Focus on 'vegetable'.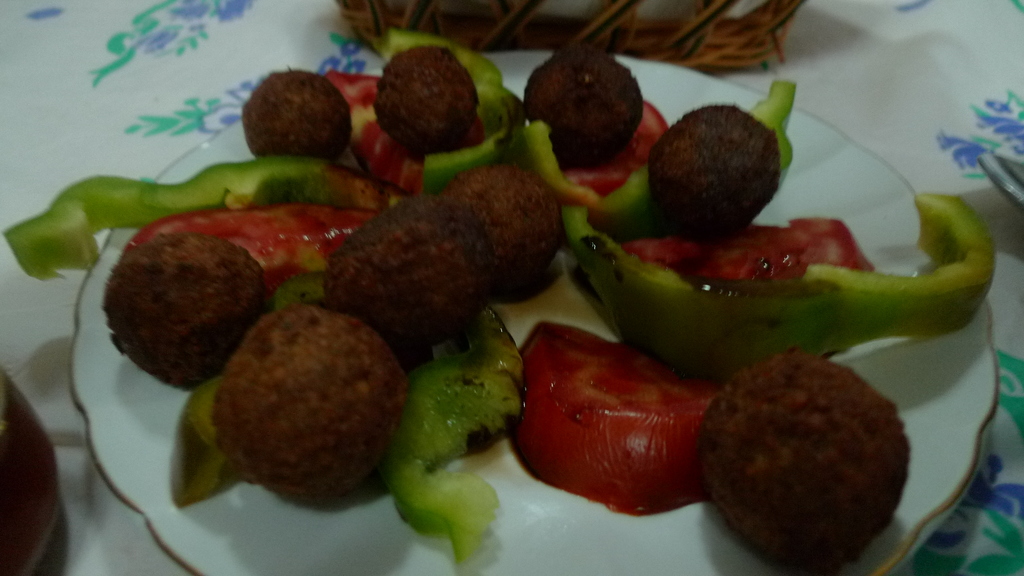
Focused at rect(559, 193, 1000, 385).
